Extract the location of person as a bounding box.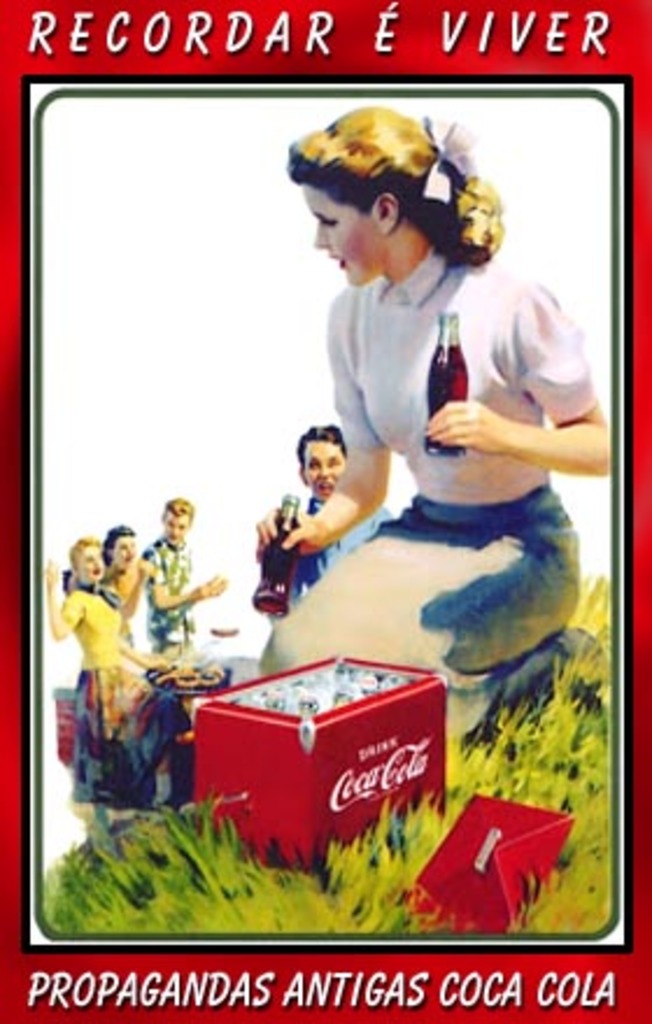
[left=247, top=123, right=594, bottom=803].
